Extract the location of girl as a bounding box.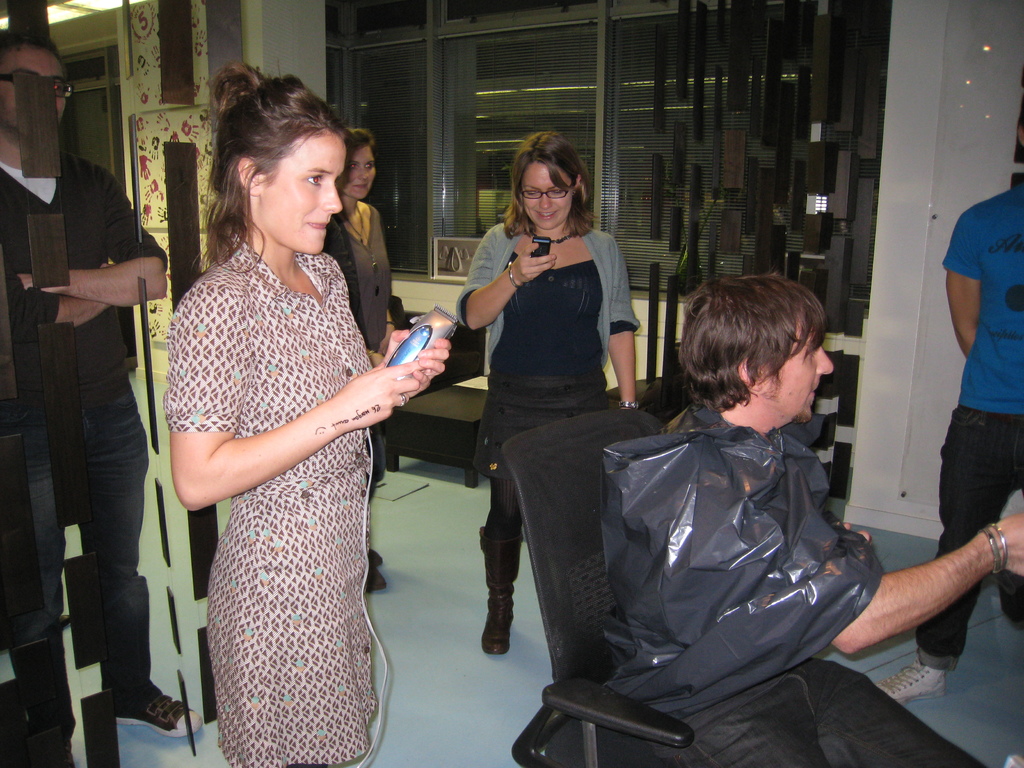
(x1=463, y1=130, x2=650, y2=666).
